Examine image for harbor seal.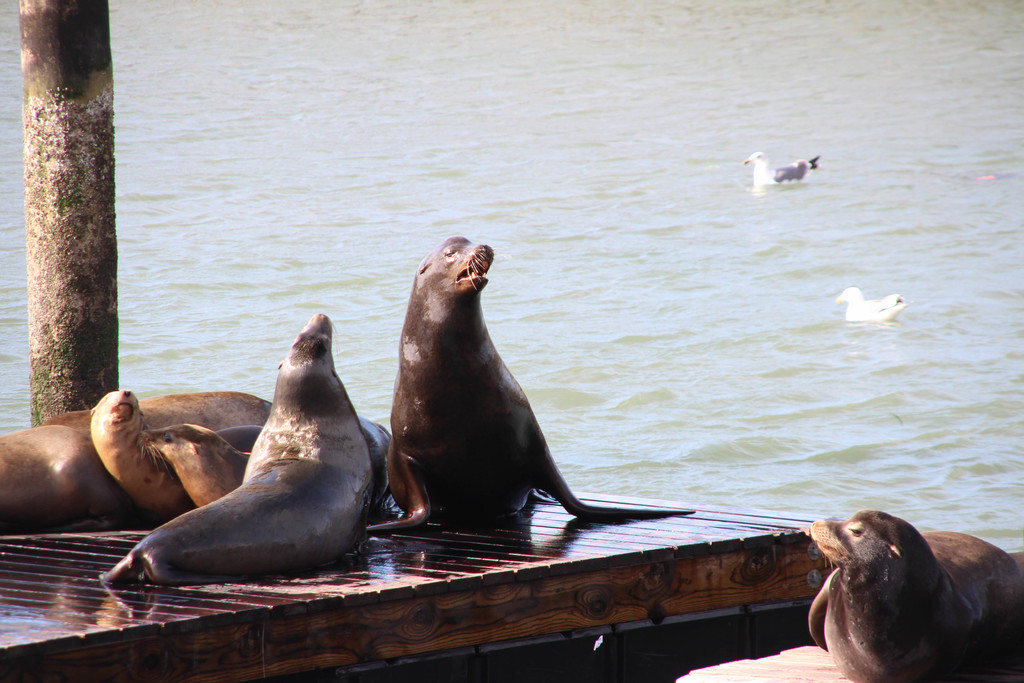
Examination result: [140, 424, 248, 509].
